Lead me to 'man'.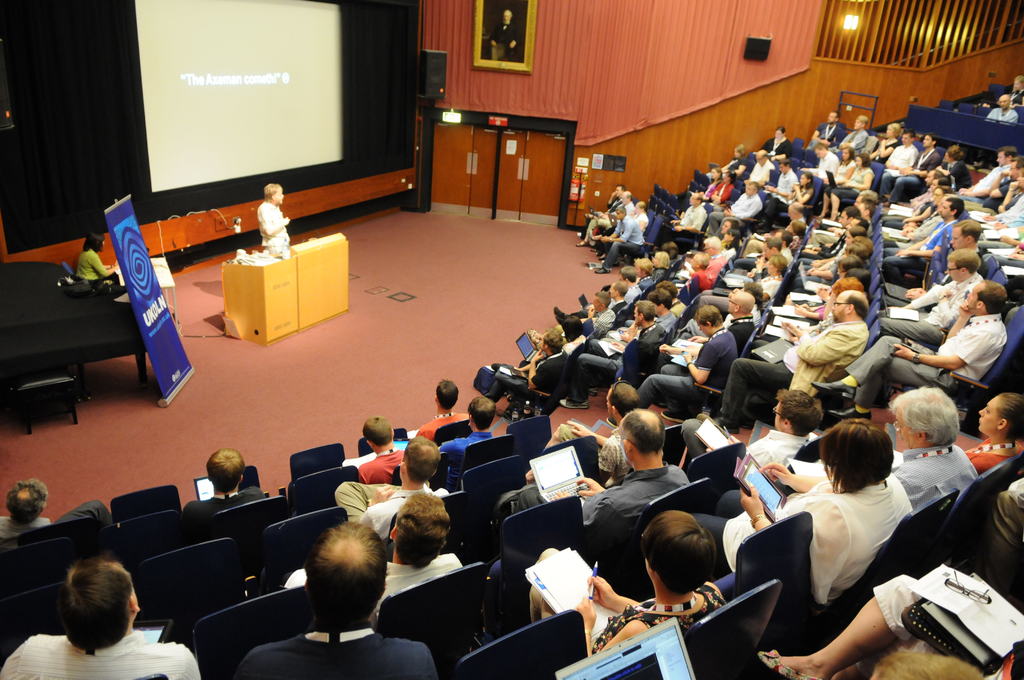
Lead to {"x1": 746, "y1": 152, "x2": 778, "y2": 190}.
